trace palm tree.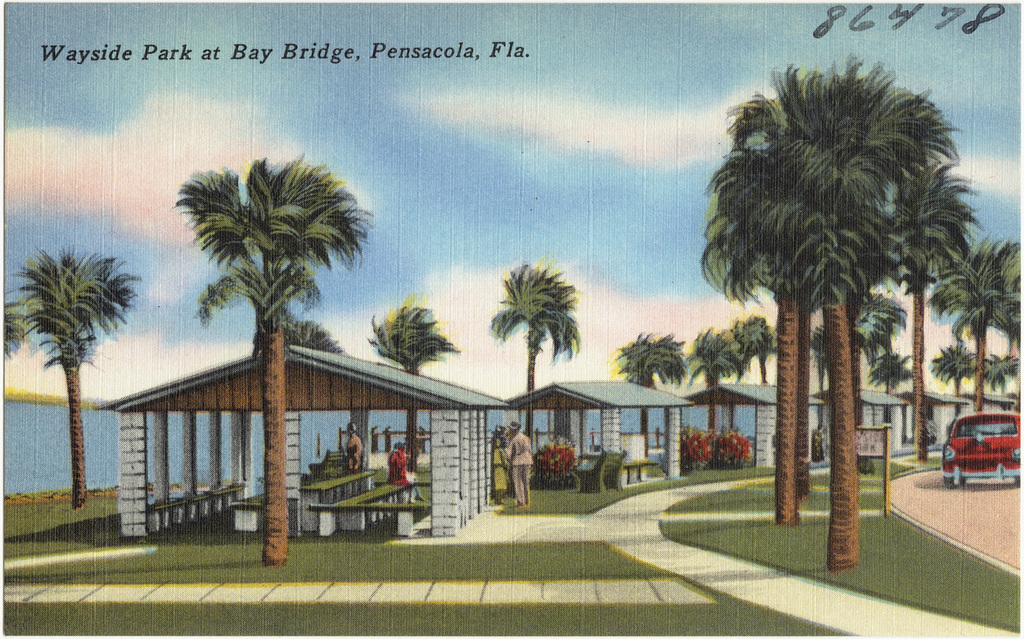
Traced to 724 86 990 556.
